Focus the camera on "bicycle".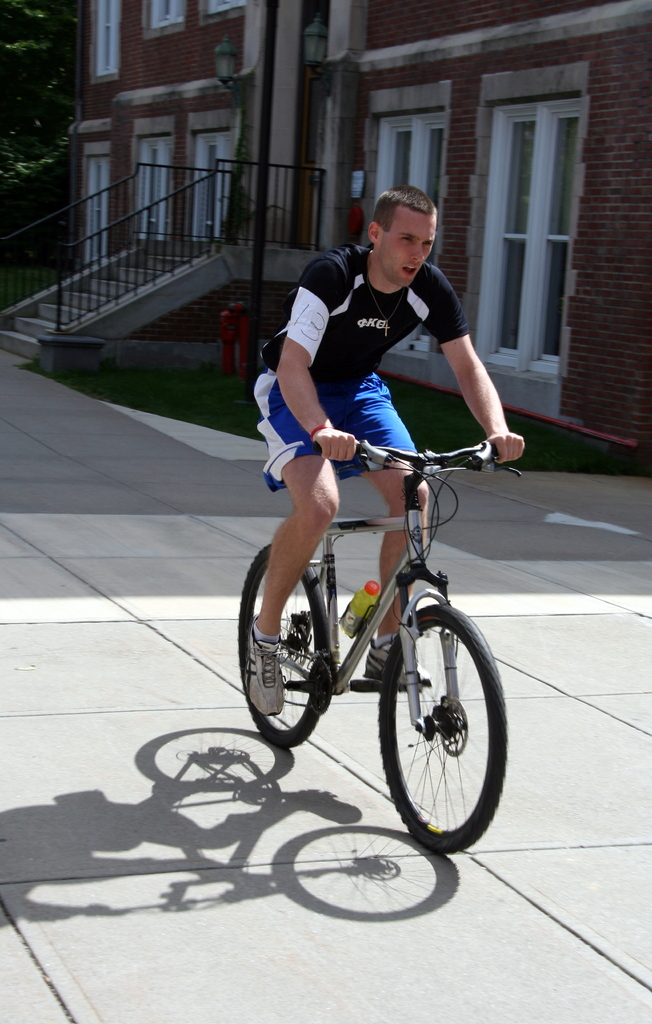
Focus region: box=[235, 380, 516, 860].
